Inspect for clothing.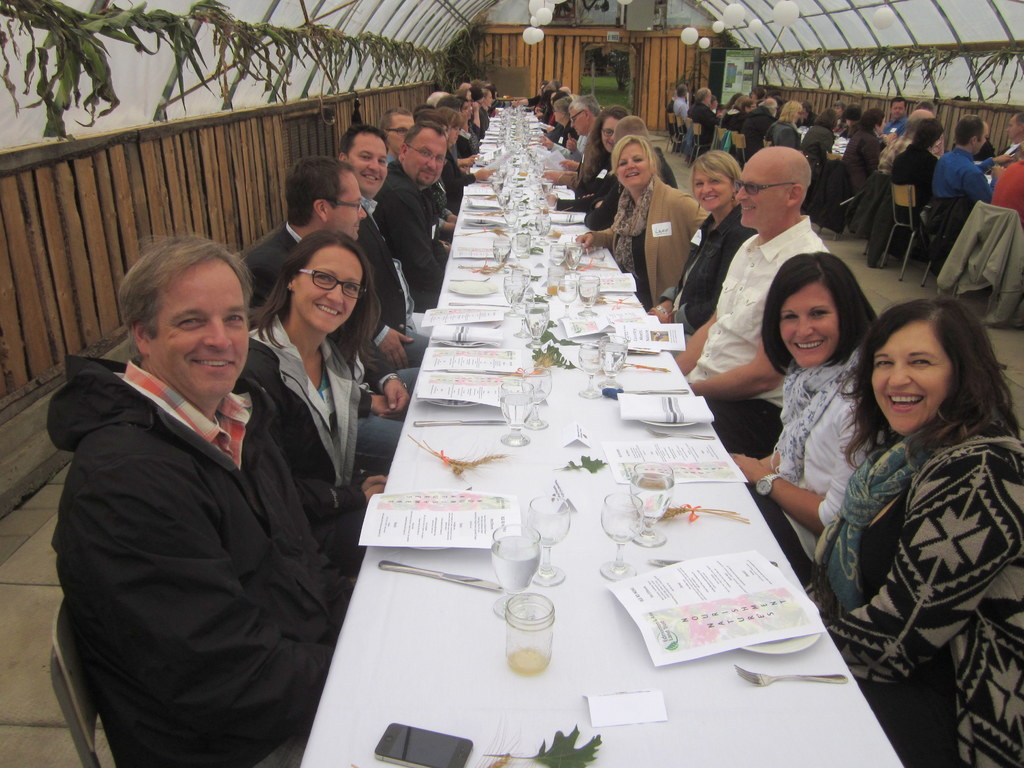
Inspection: 805/116/836/165.
